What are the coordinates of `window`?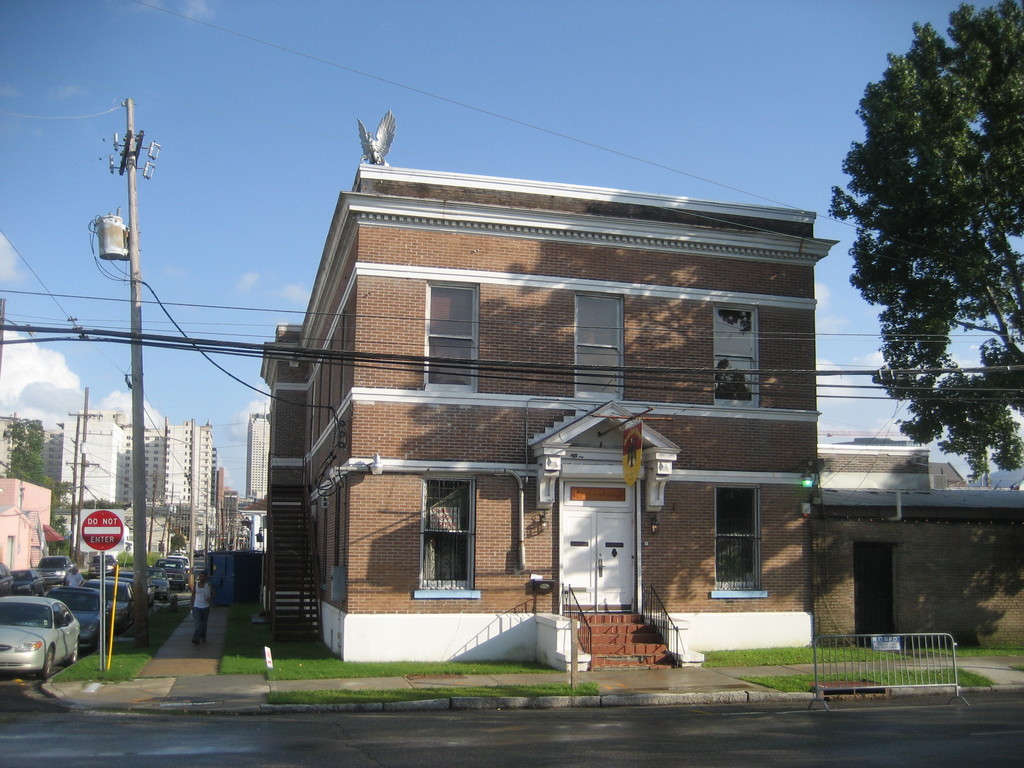
detection(337, 309, 350, 399).
